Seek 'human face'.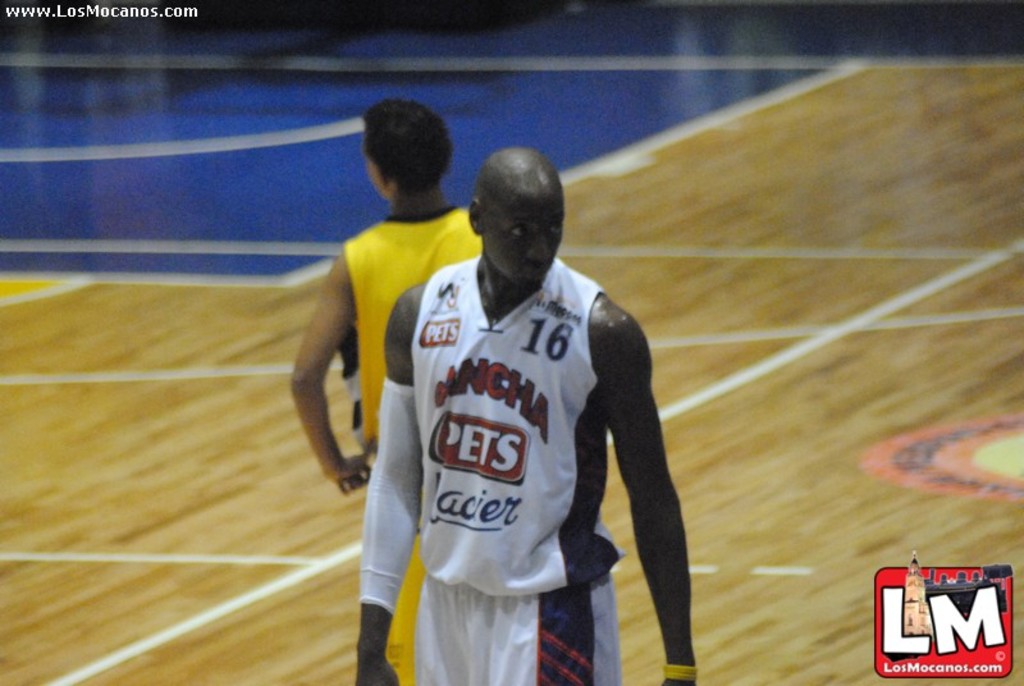
[493,203,561,285].
